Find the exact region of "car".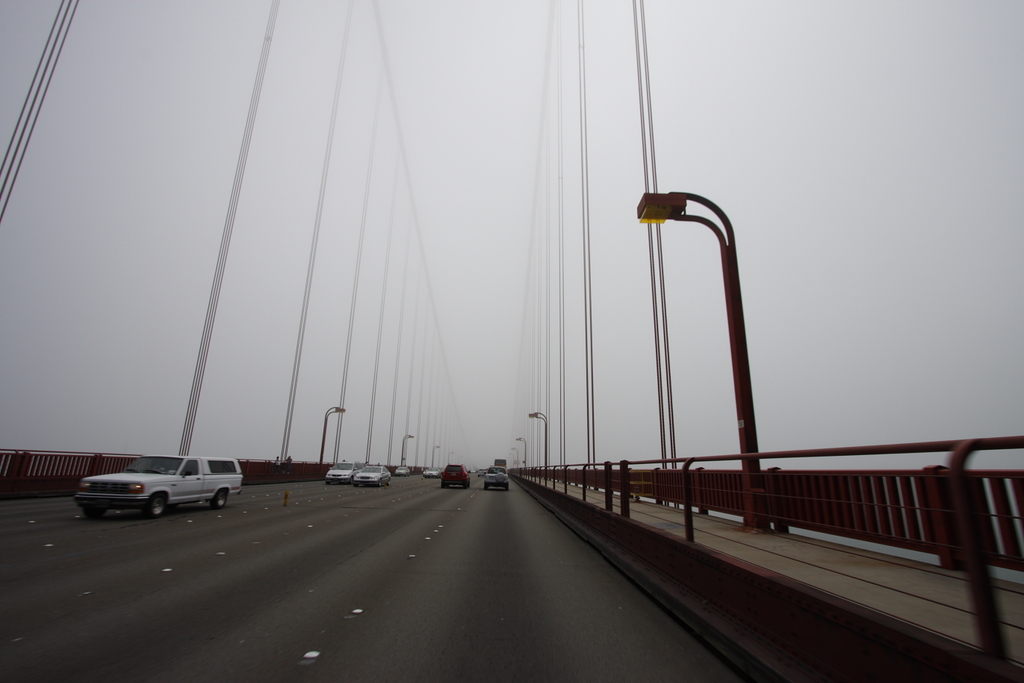
Exact region: (x1=71, y1=457, x2=241, y2=519).
